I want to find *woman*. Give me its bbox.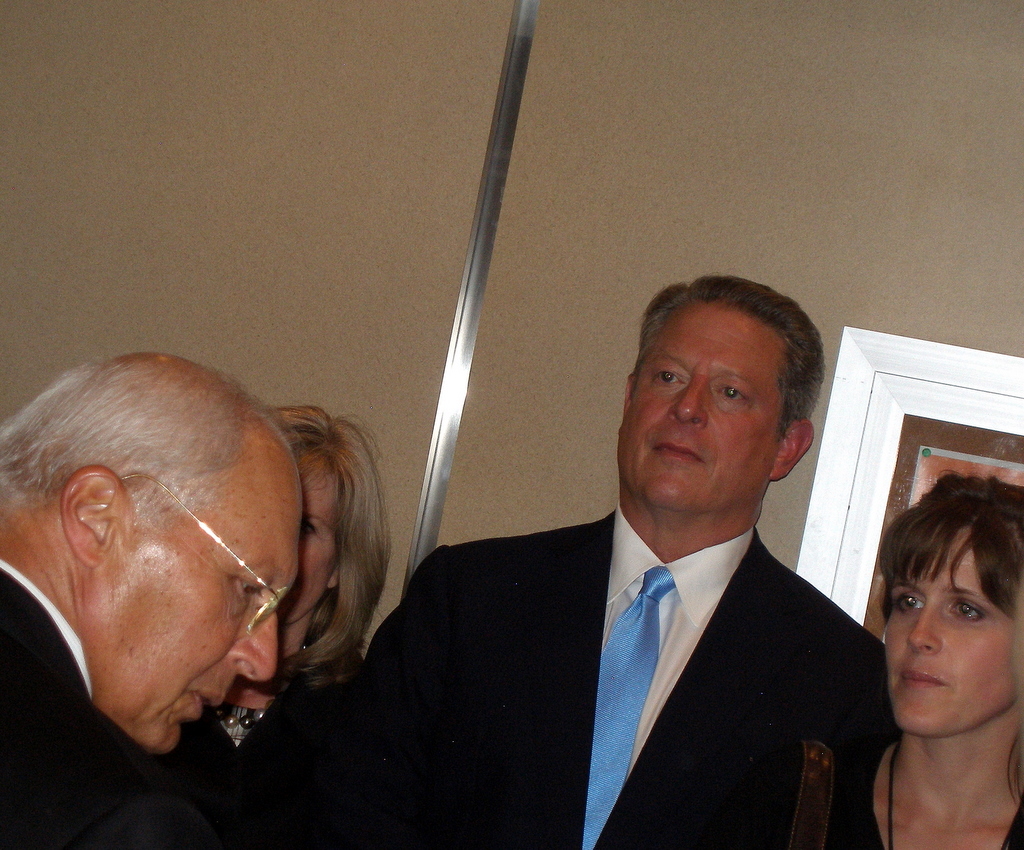
bbox(822, 466, 1023, 843).
